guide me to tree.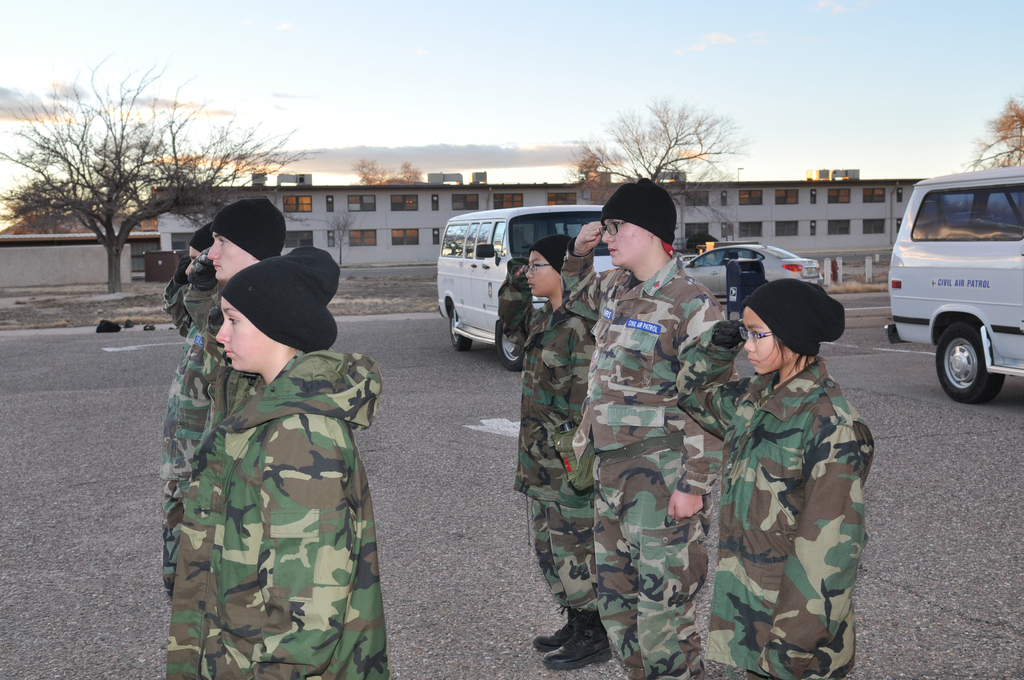
Guidance: 565:93:754:190.
